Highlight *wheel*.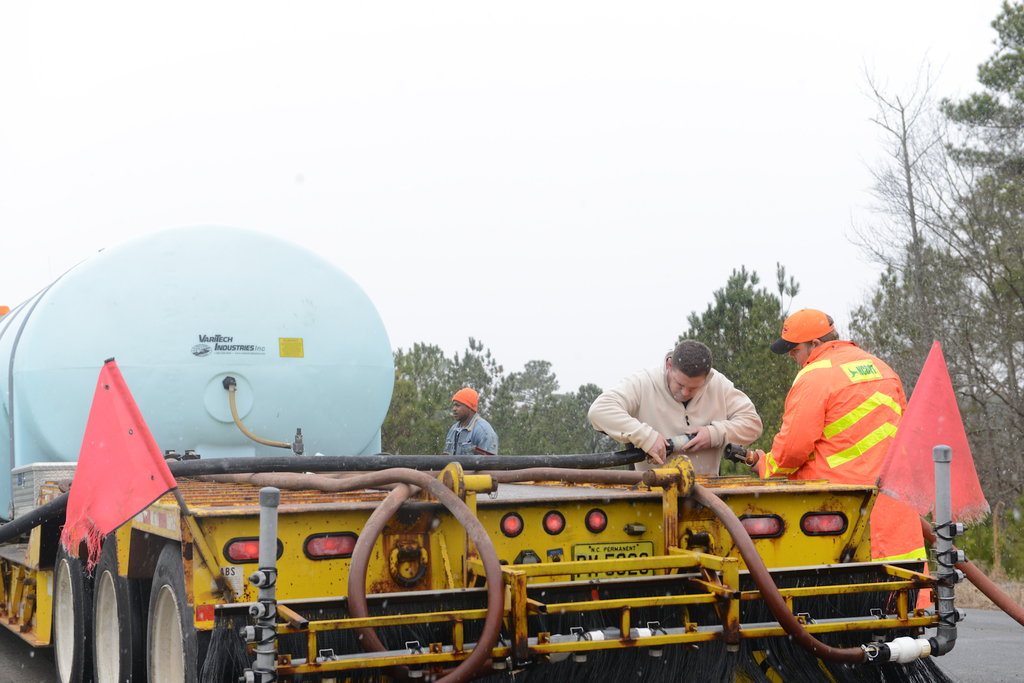
Highlighted region: left=89, top=535, right=152, bottom=682.
